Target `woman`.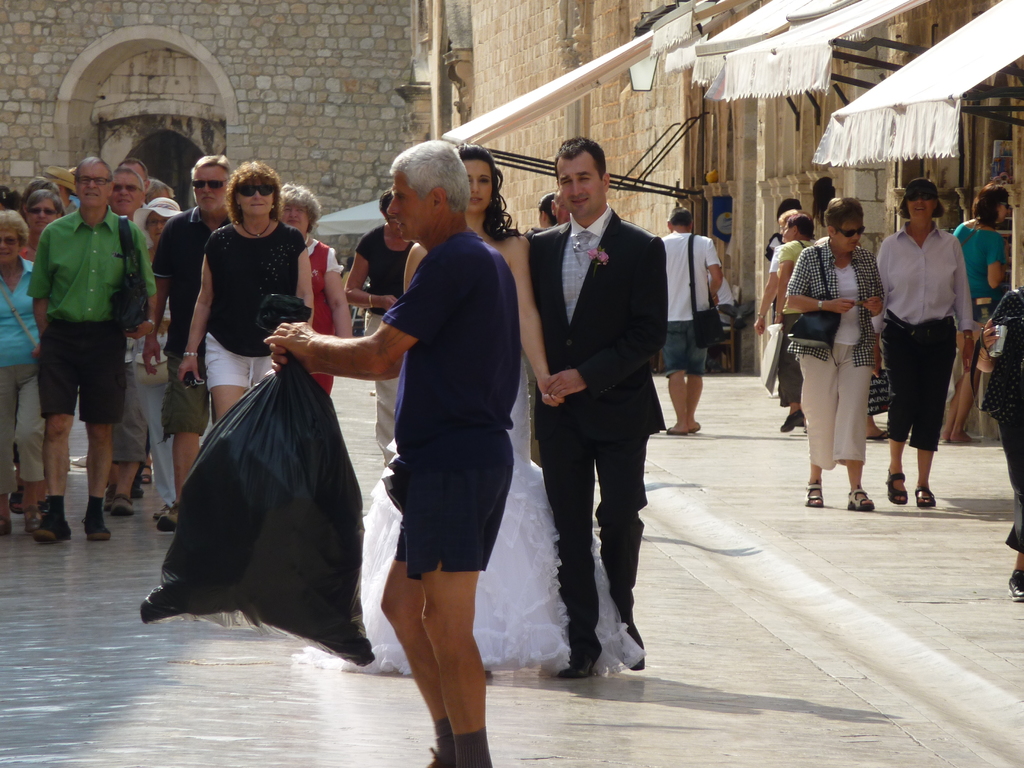
Target region: <region>291, 145, 643, 678</region>.
